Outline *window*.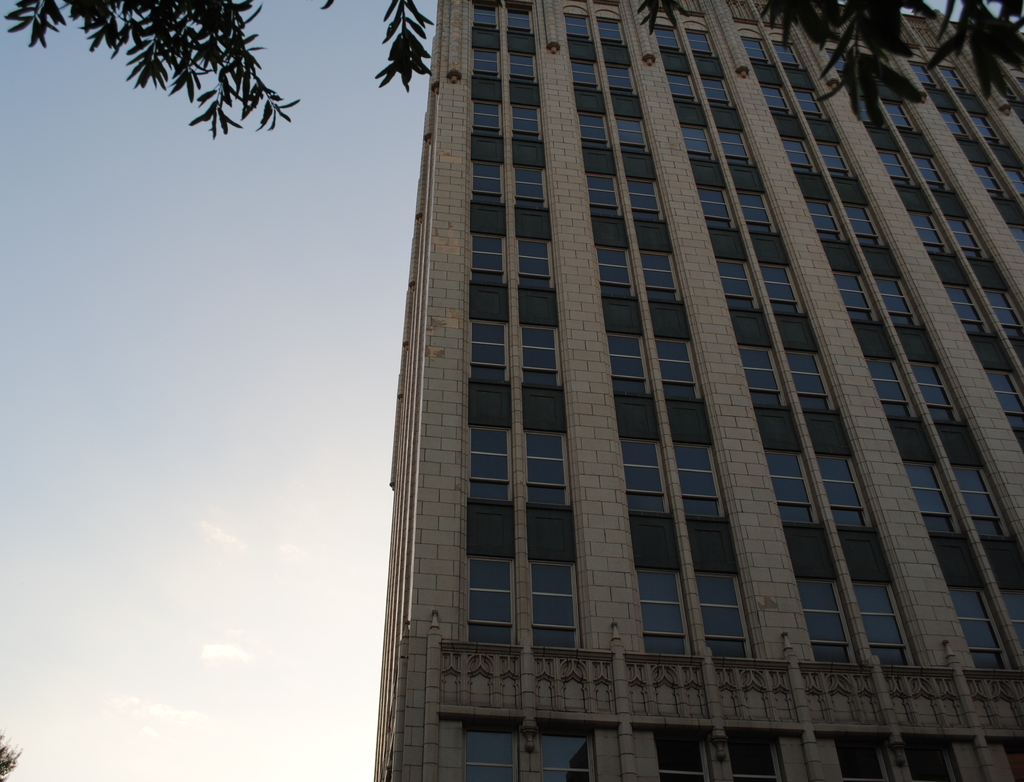
Outline: left=774, top=38, right=802, bottom=63.
